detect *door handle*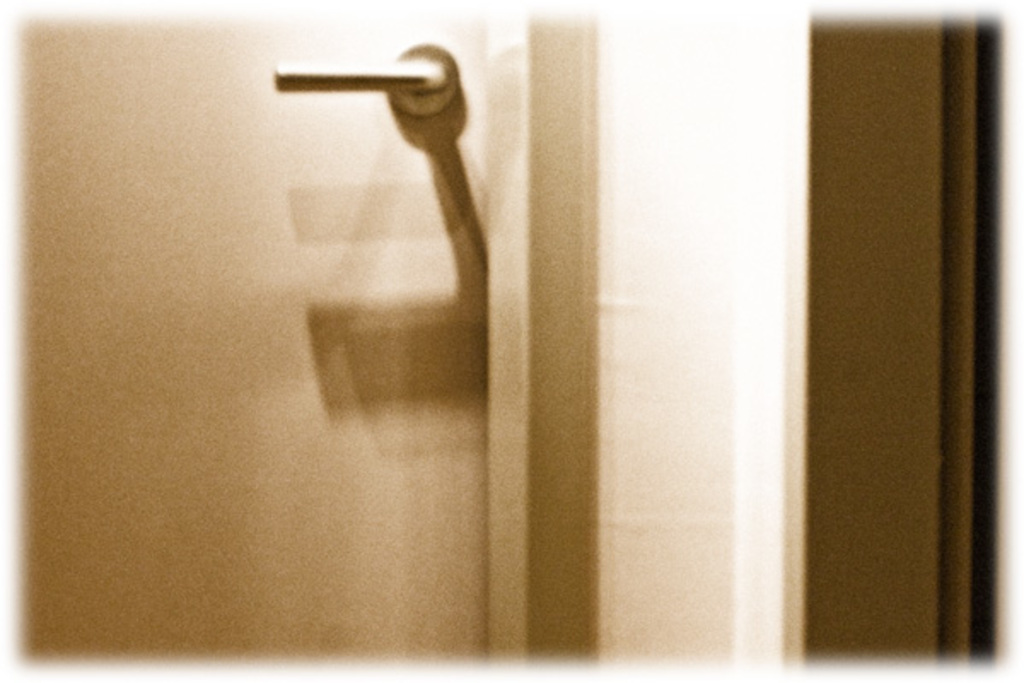
box(276, 41, 456, 118)
